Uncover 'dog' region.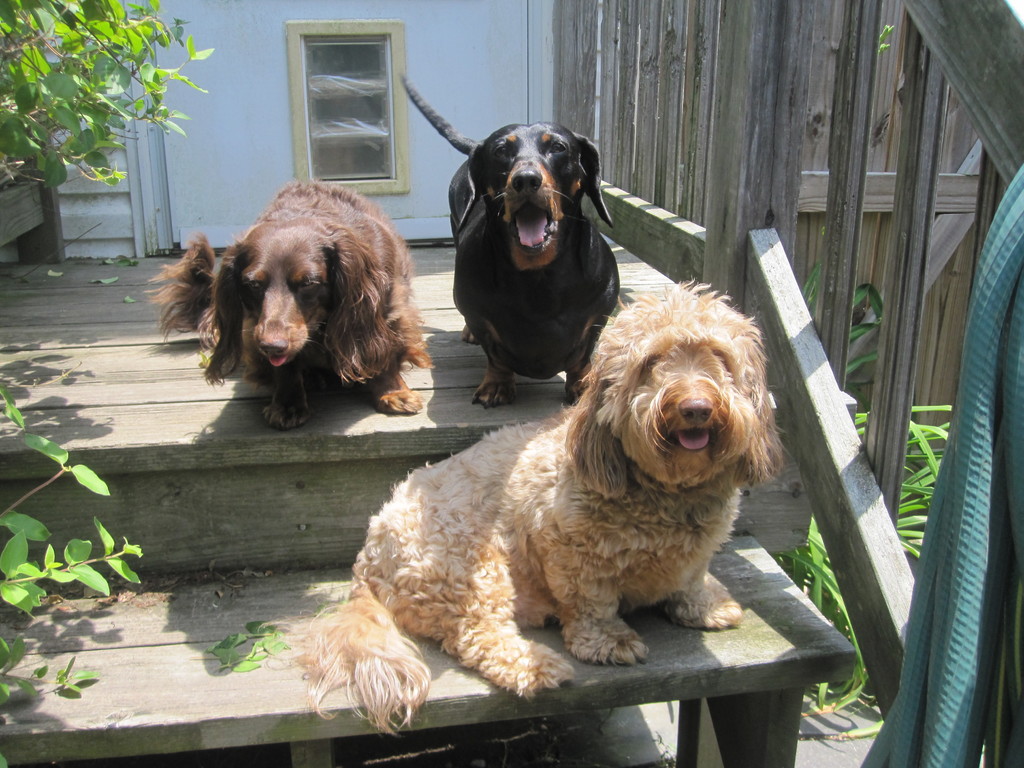
Uncovered: locate(138, 177, 432, 433).
